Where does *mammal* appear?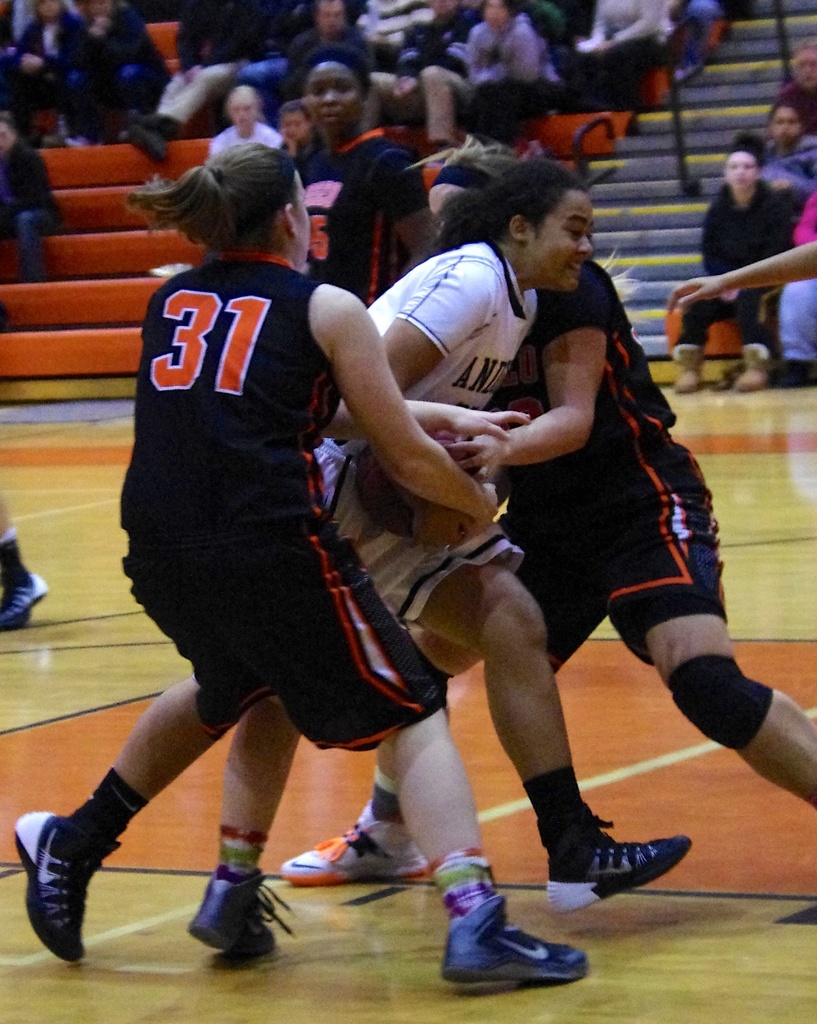
Appears at rect(277, 106, 315, 151).
